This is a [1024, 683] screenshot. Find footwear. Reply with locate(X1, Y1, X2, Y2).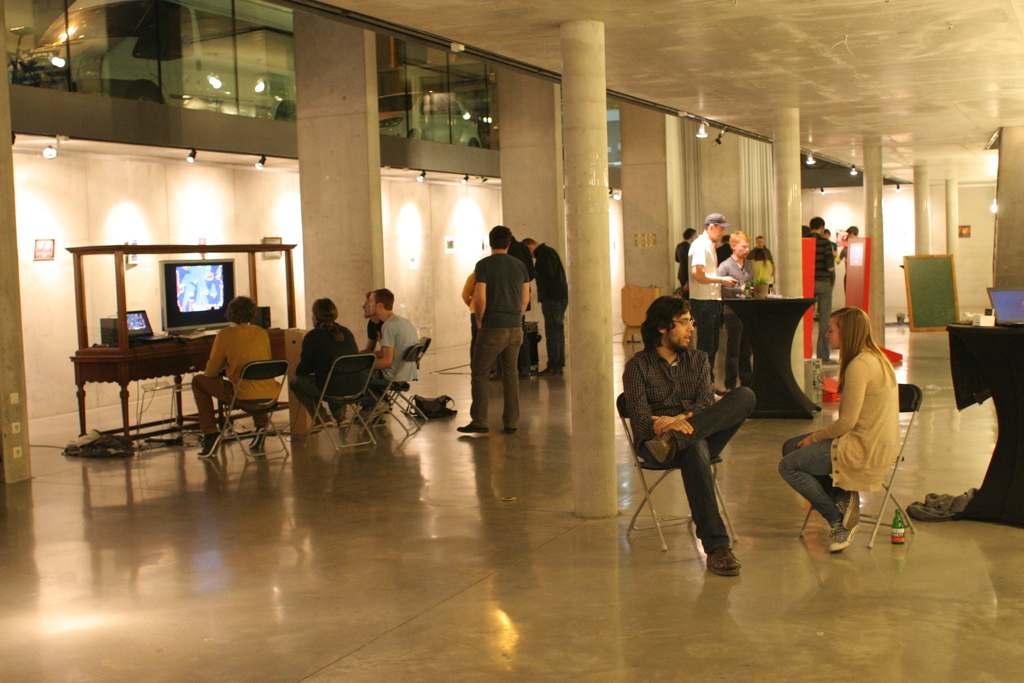
locate(358, 398, 387, 425).
